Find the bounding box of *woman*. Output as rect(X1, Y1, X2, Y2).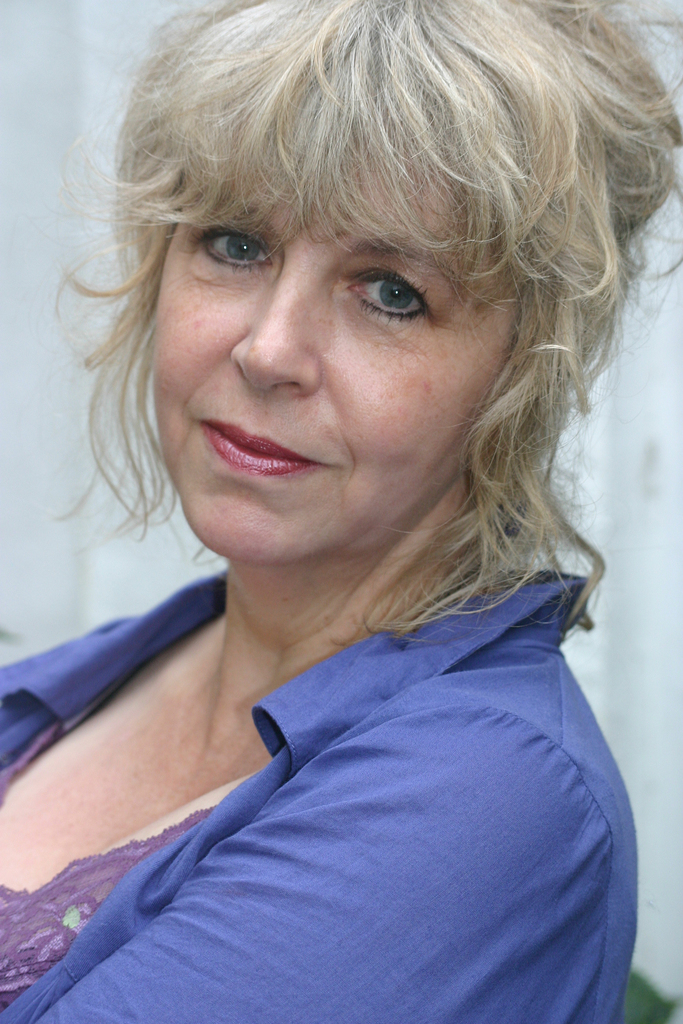
rect(0, 0, 682, 1023).
